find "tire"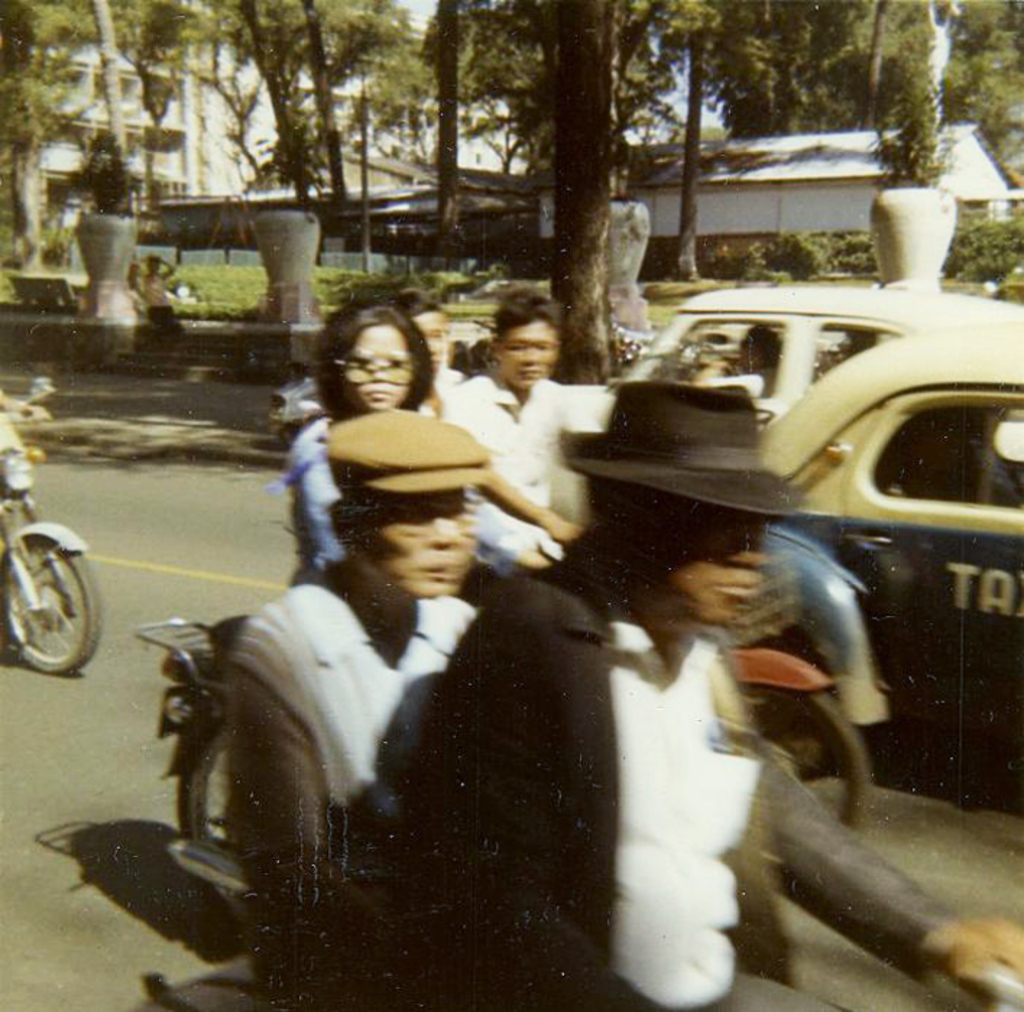
<box>10,518,93,682</box>
